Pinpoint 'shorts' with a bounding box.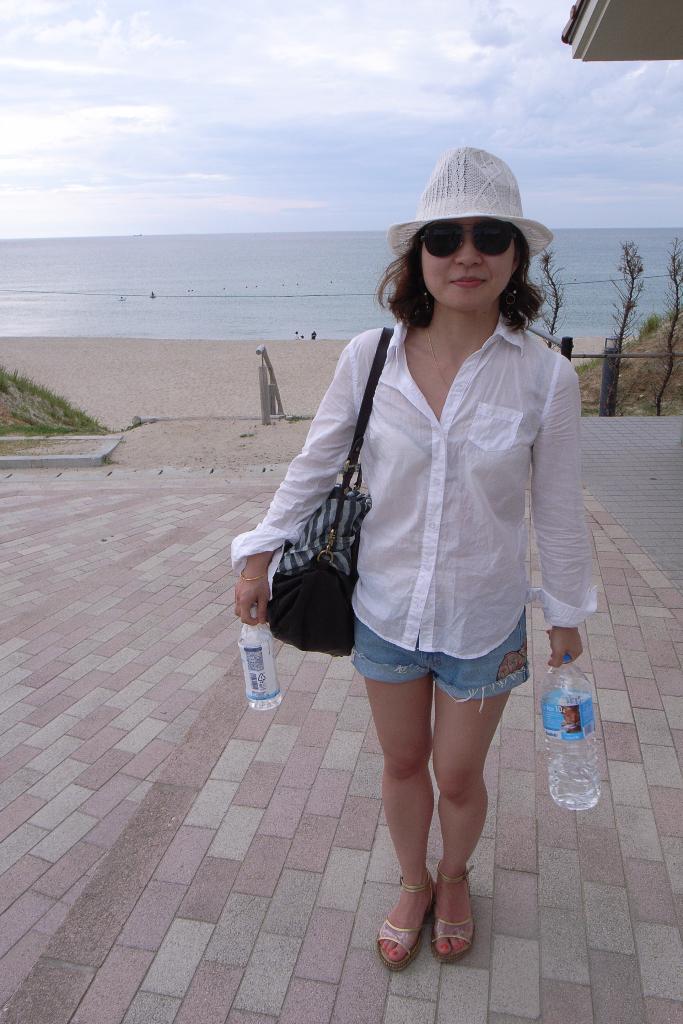
(left=323, top=623, right=552, bottom=704).
